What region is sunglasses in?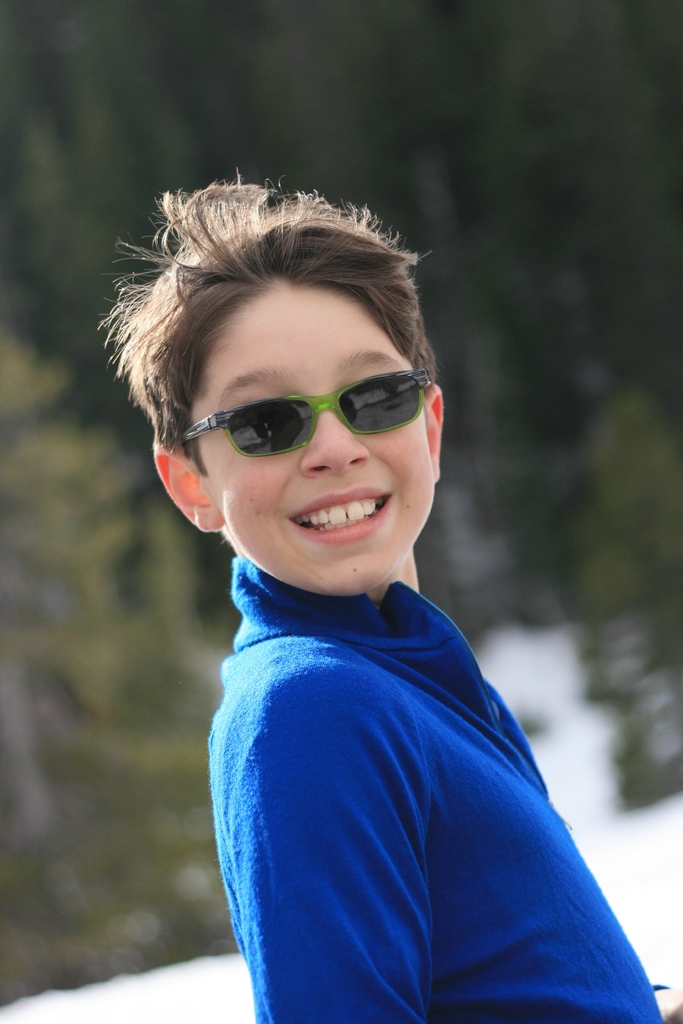
locate(183, 368, 434, 455).
